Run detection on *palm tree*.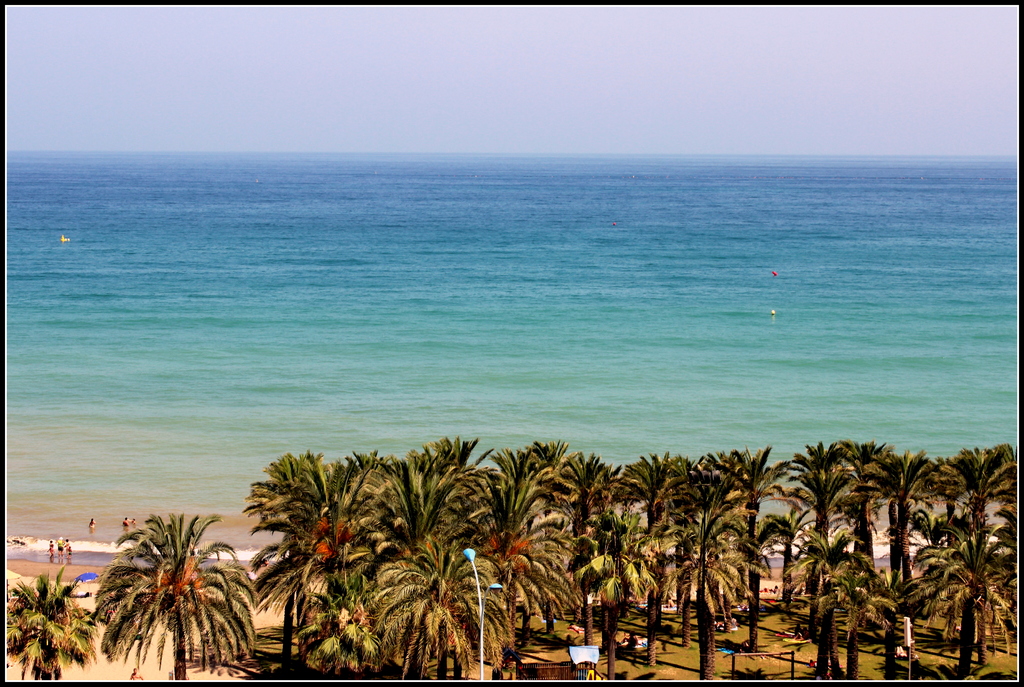
Result: <region>326, 459, 404, 686</region>.
